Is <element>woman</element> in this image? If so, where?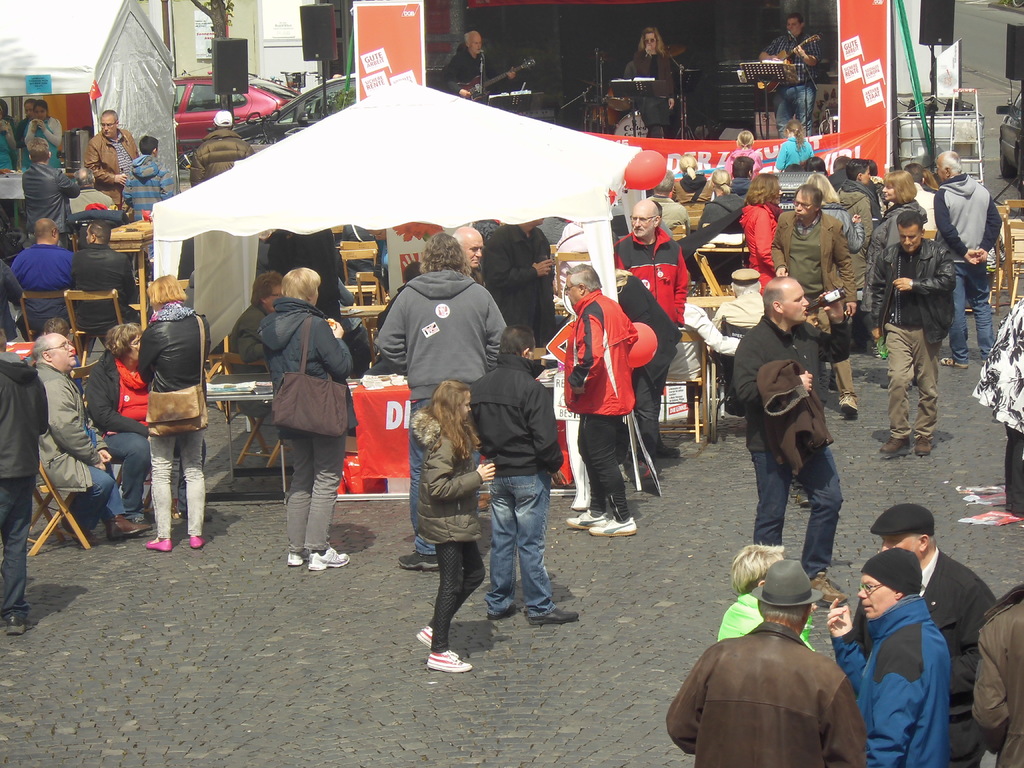
Yes, at x1=0, y1=102, x2=16, y2=228.
